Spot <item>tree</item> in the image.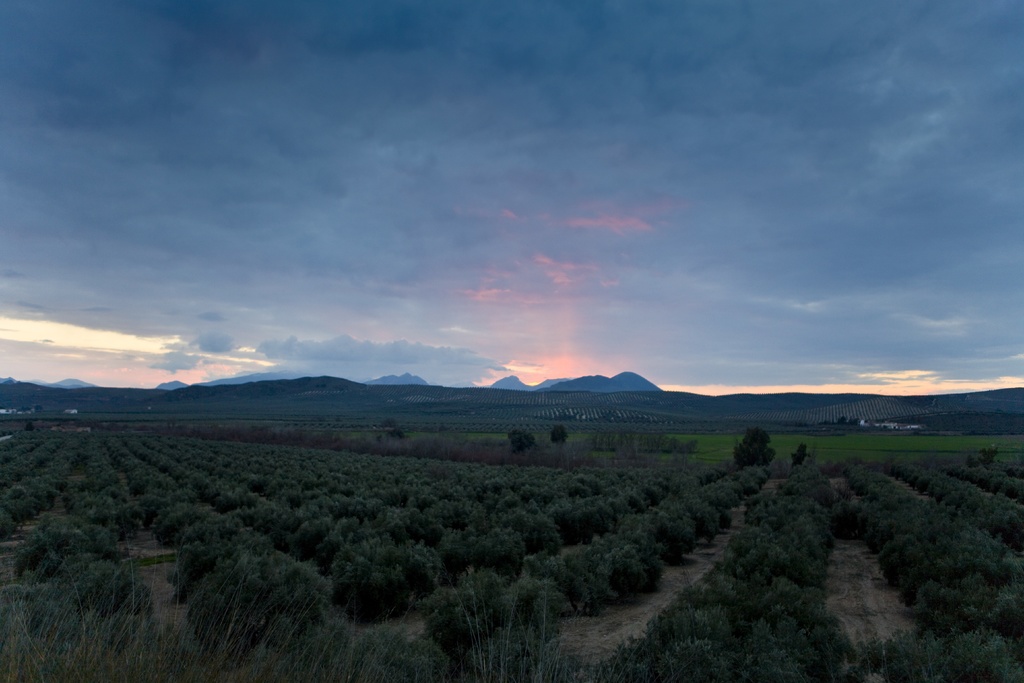
<item>tree</item> found at (388,425,404,440).
